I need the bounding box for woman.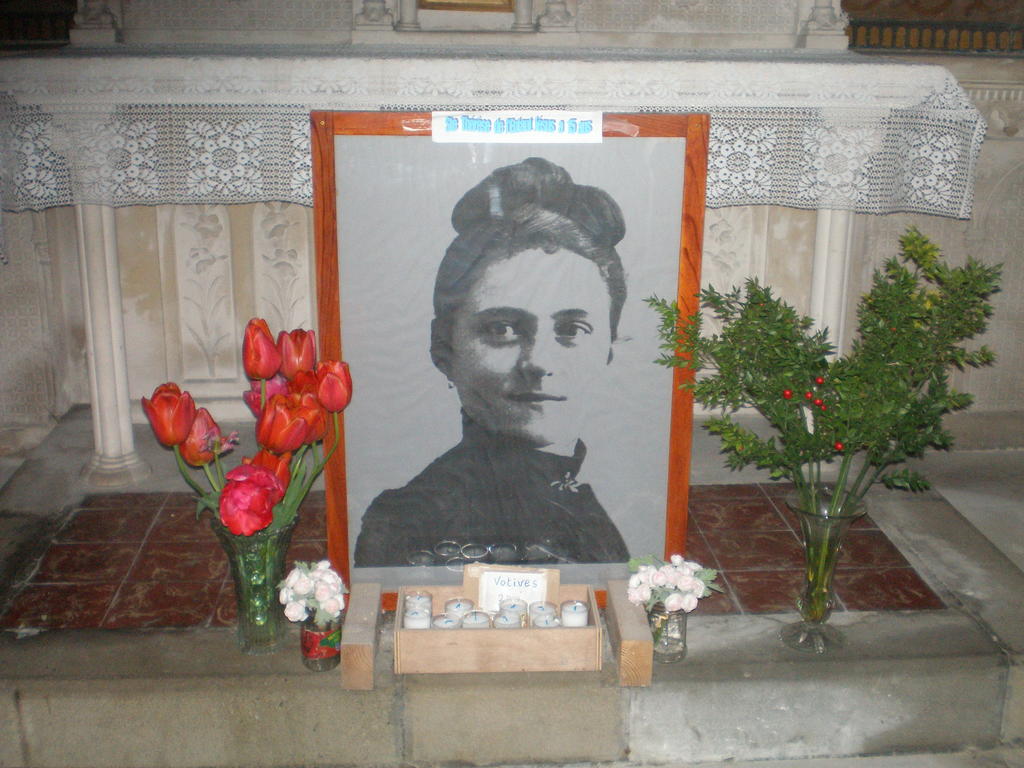
Here it is: 356,168,671,559.
